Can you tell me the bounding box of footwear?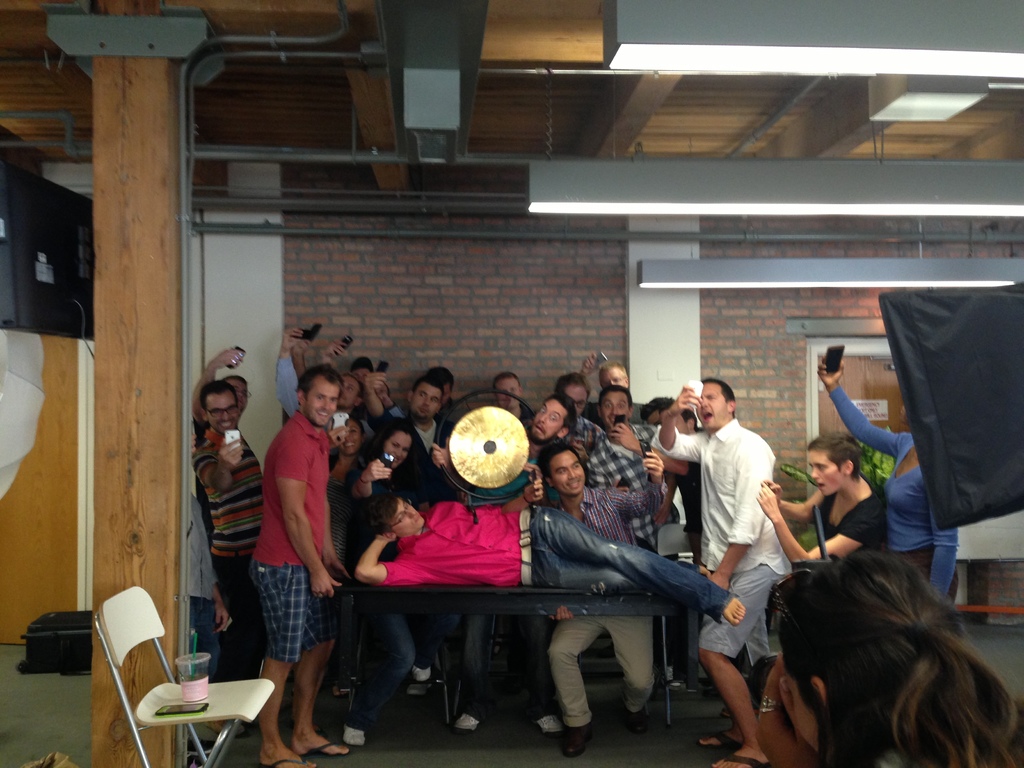
(left=536, top=712, right=563, bottom=736).
